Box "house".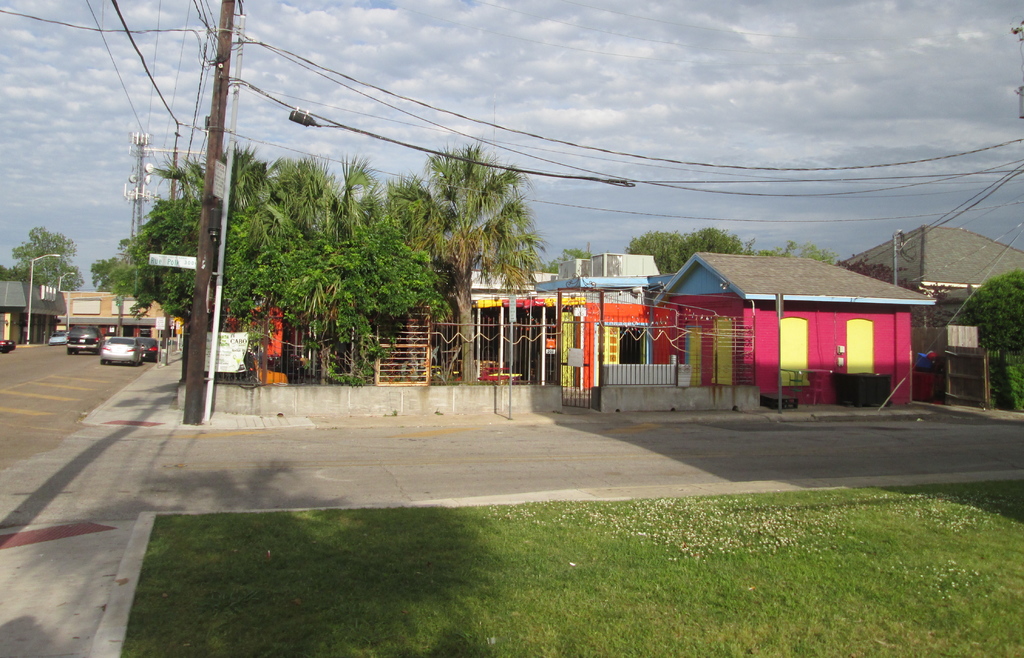
crop(63, 286, 168, 346).
